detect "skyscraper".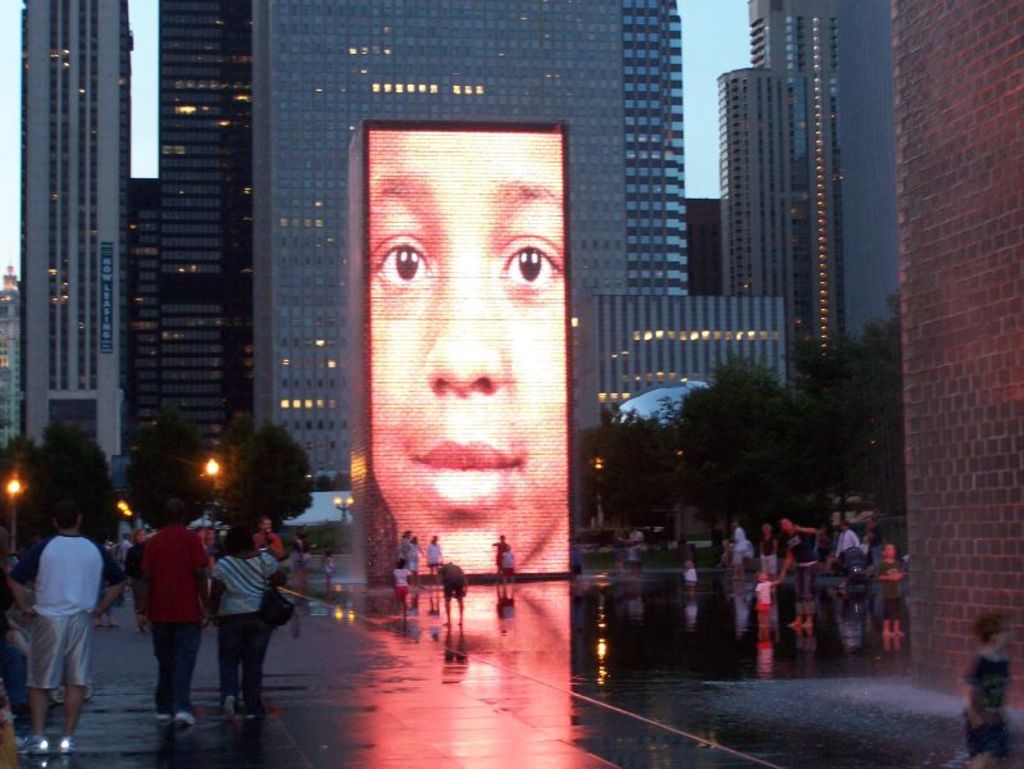
Detected at x1=127 y1=0 x2=252 y2=454.
